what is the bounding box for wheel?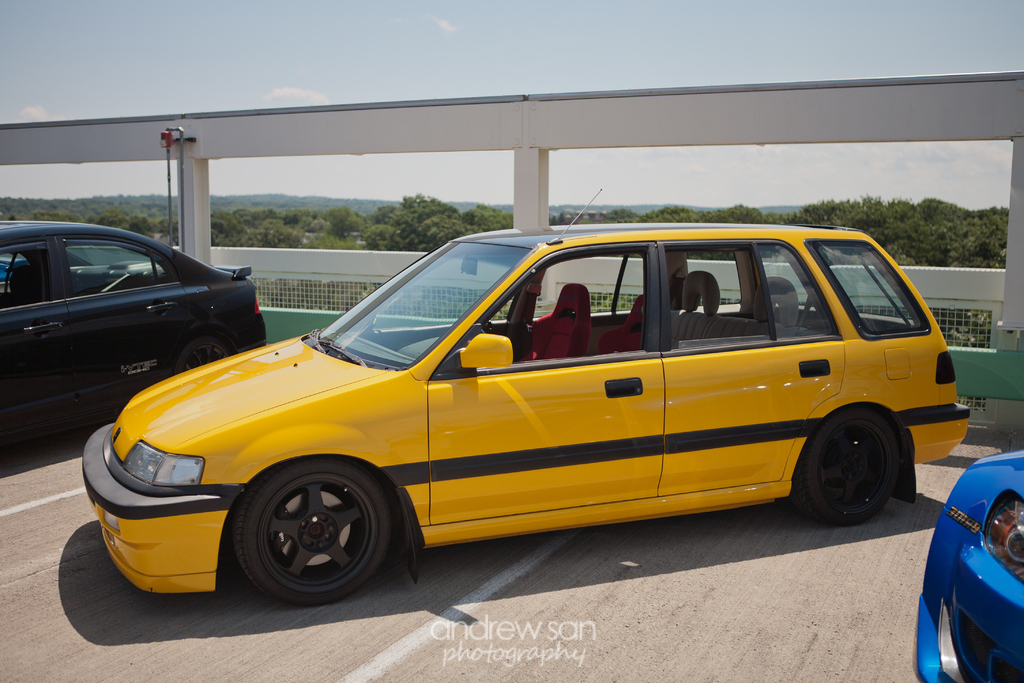
bbox=[787, 404, 902, 530].
